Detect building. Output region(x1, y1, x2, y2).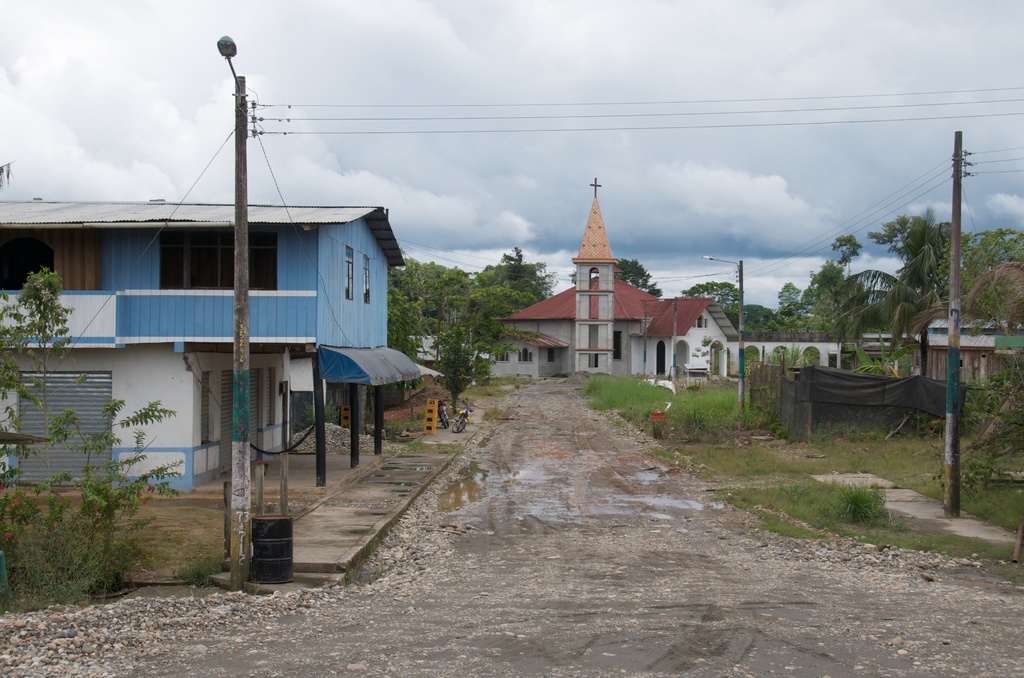
region(898, 289, 1023, 402).
